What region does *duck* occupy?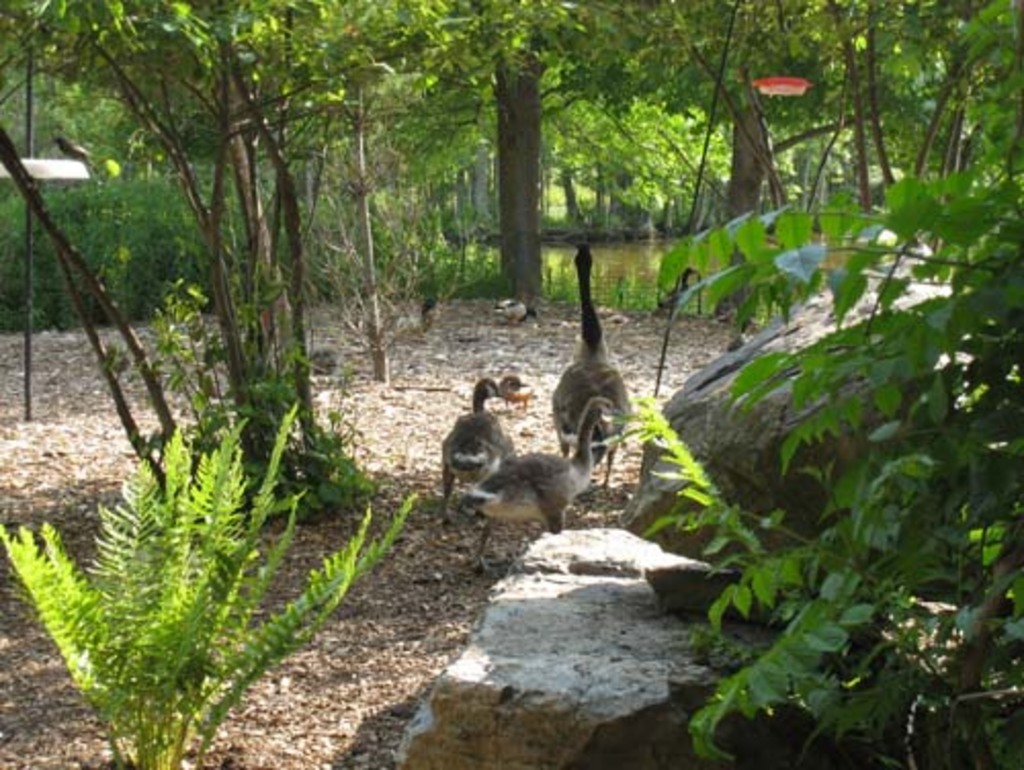
{"x1": 432, "y1": 373, "x2": 524, "y2": 504}.
